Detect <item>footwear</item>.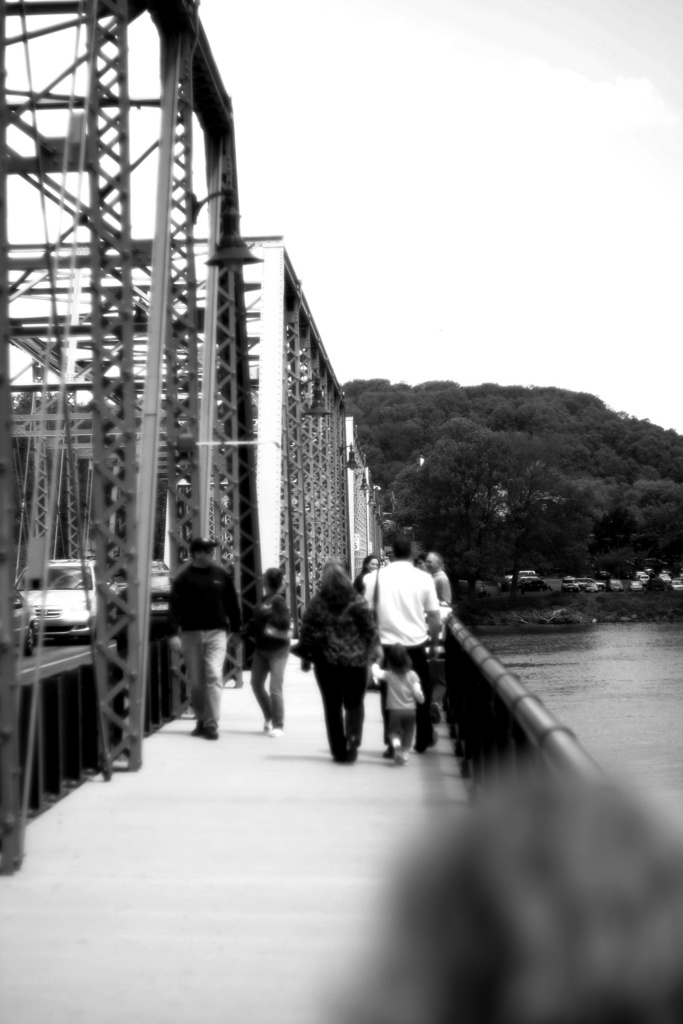
Detected at l=425, t=698, r=443, b=726.
